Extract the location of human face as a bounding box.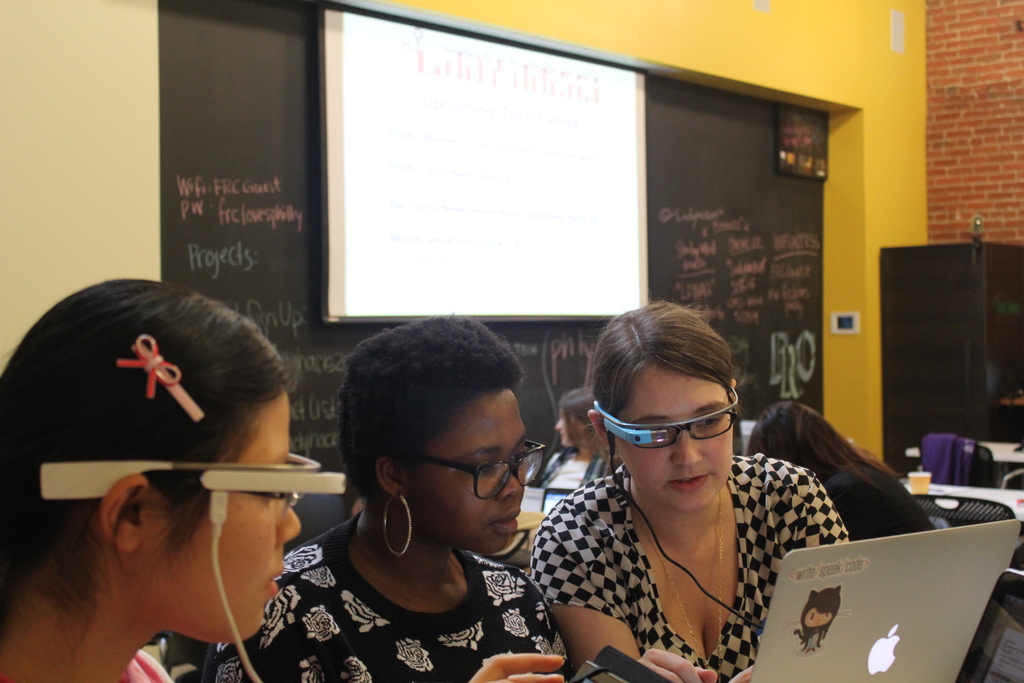
BBox(409, 389, 531, 553).
